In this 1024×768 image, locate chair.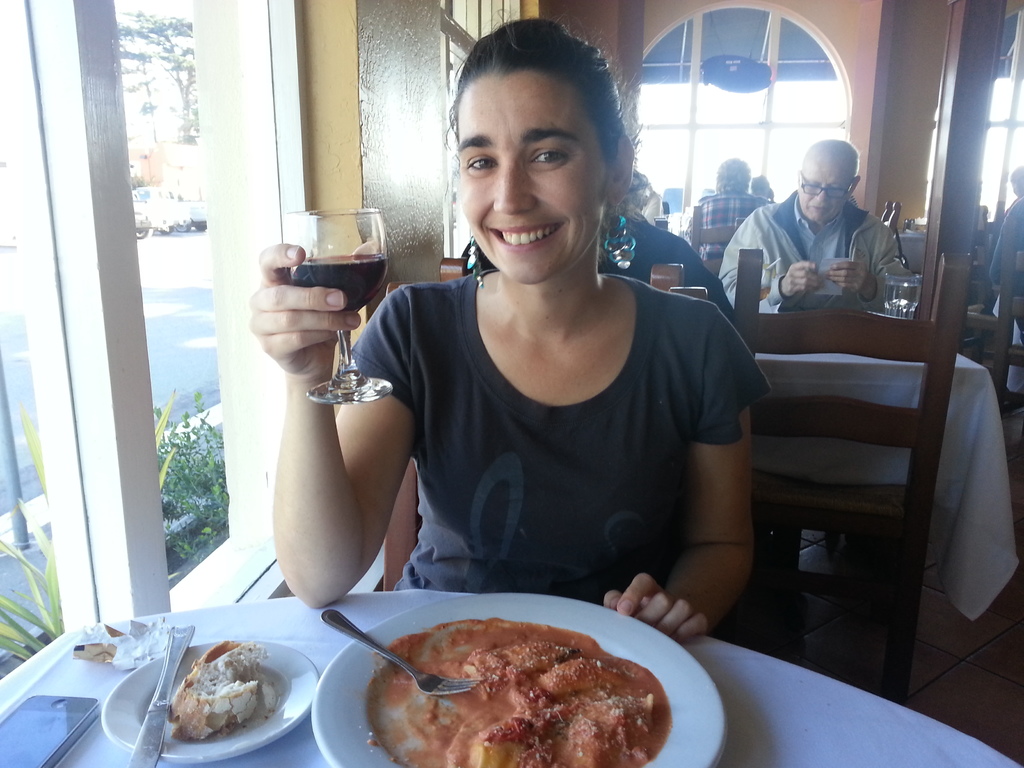
Bounding box: box(381, 273, 713, 648).
